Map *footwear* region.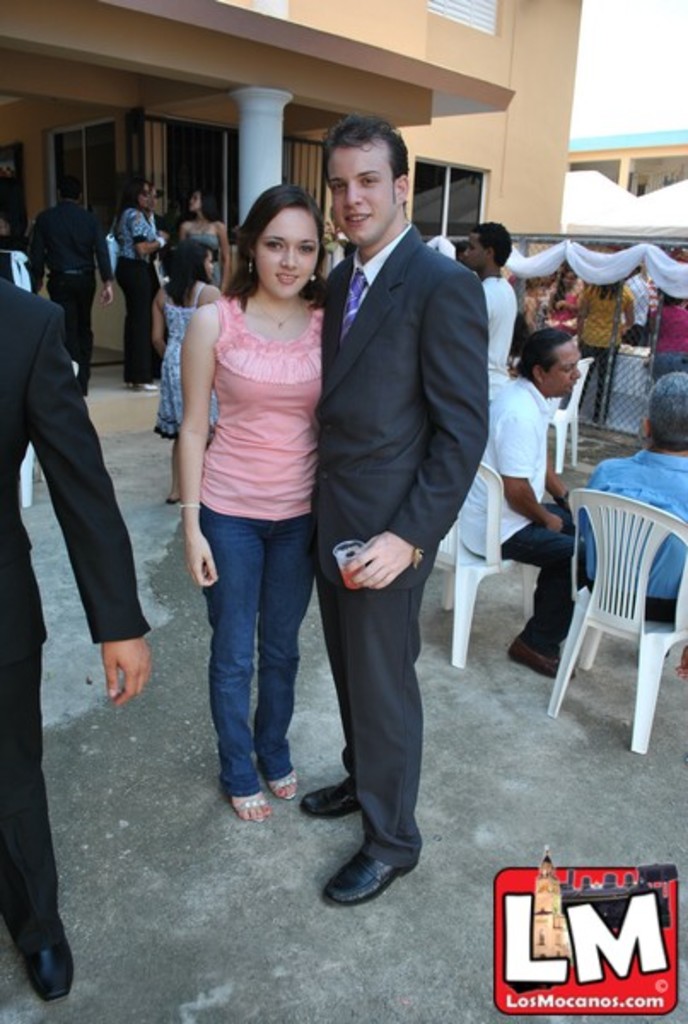
Mapped to pyautogui.locateOnScreen(114, 382, 164, 391).
